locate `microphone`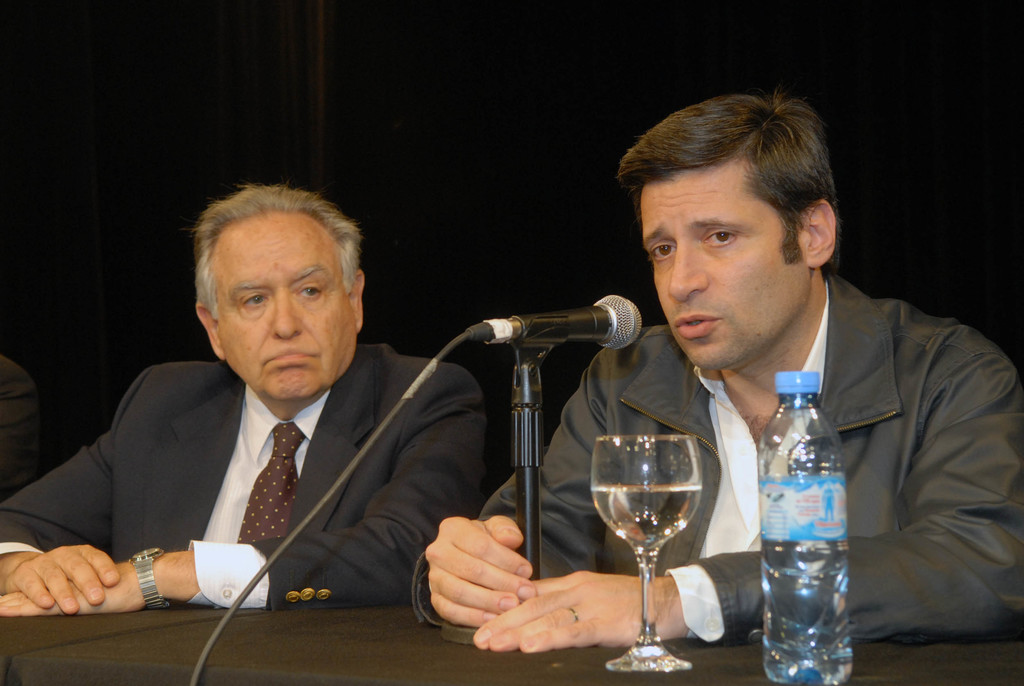
bbox(509, 291, 645, 350)
